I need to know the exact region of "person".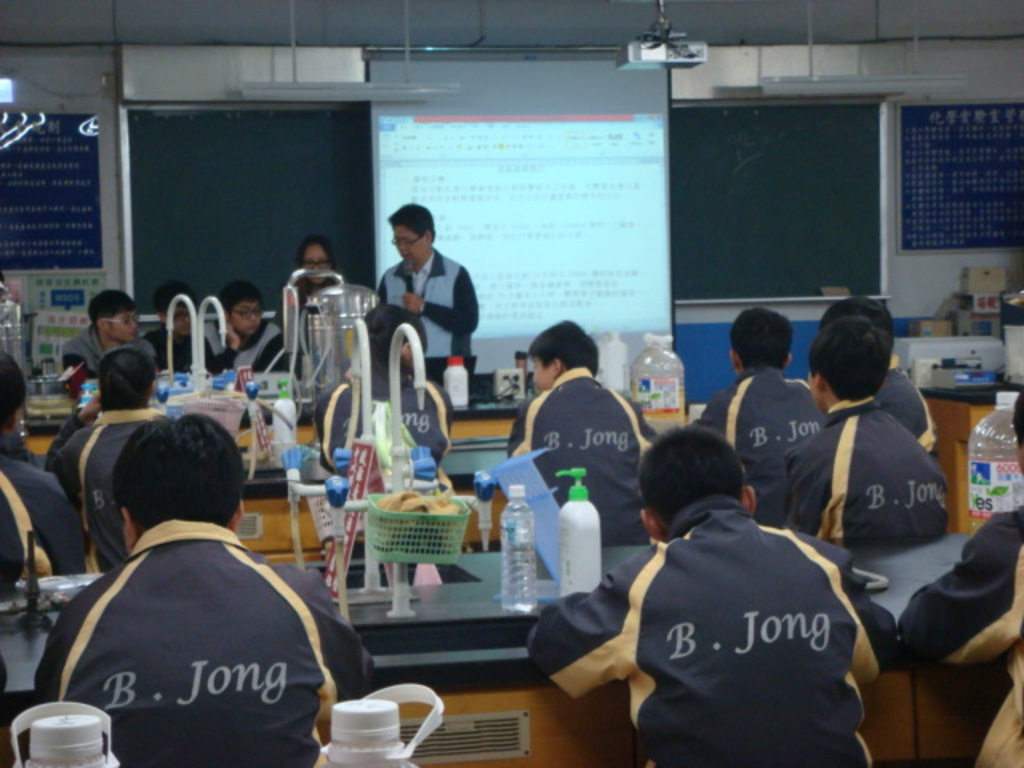
Region: BBox(38, 413, 379, 766).
